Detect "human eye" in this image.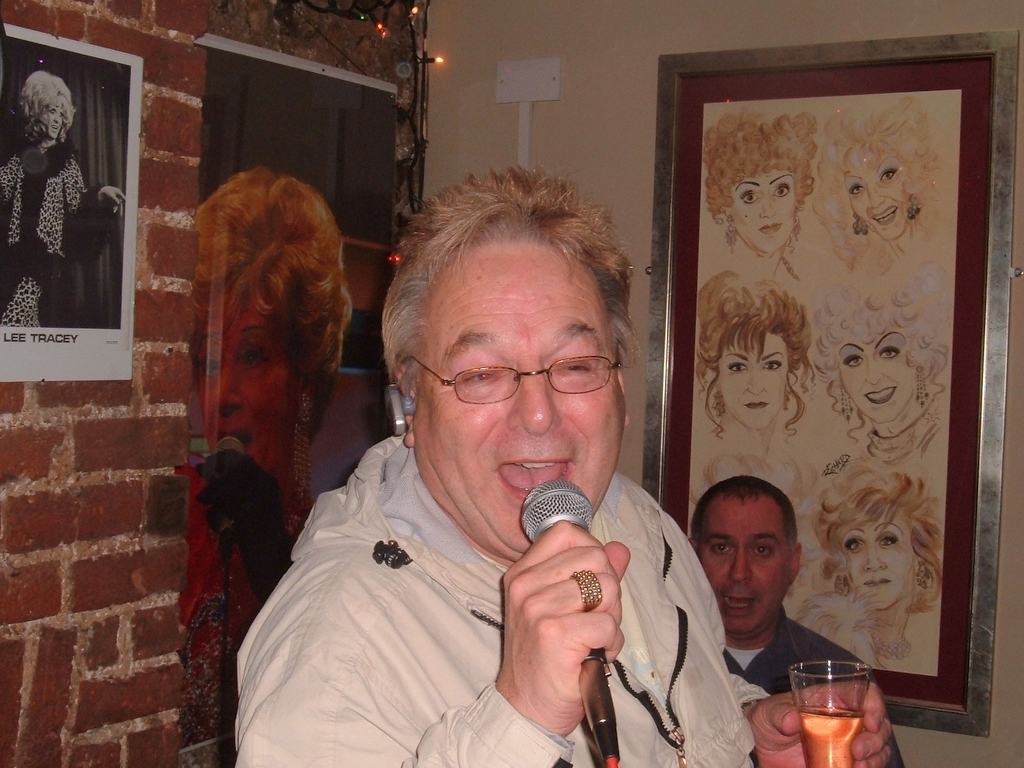
Detection: BBox(754, 544, 774, 557).
